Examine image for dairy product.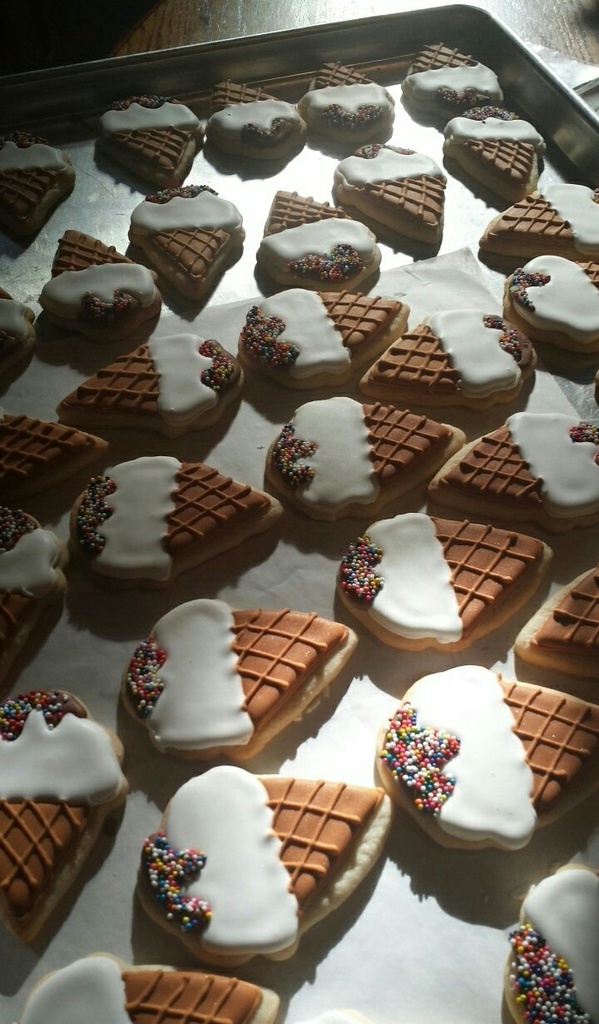
Examination result: <region>149, 752, 365, 946</region>.
